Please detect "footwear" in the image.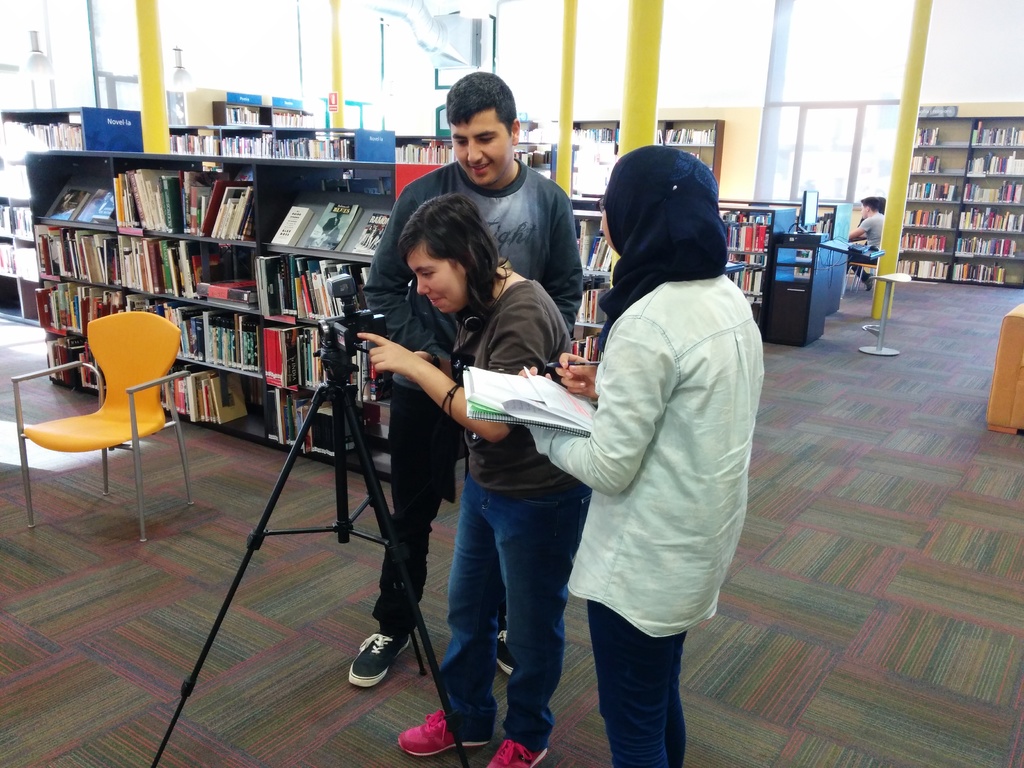
[x1=479, y1=741, x2=548, y2=767].
